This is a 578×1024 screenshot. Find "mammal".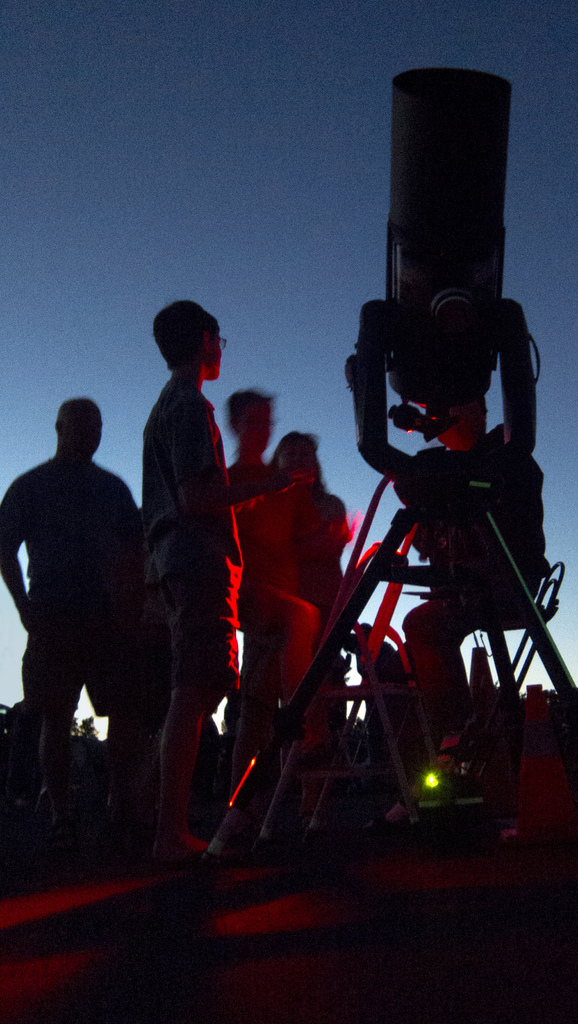
Bounding box: (left=0, top=364, right=158, bottom=777).
